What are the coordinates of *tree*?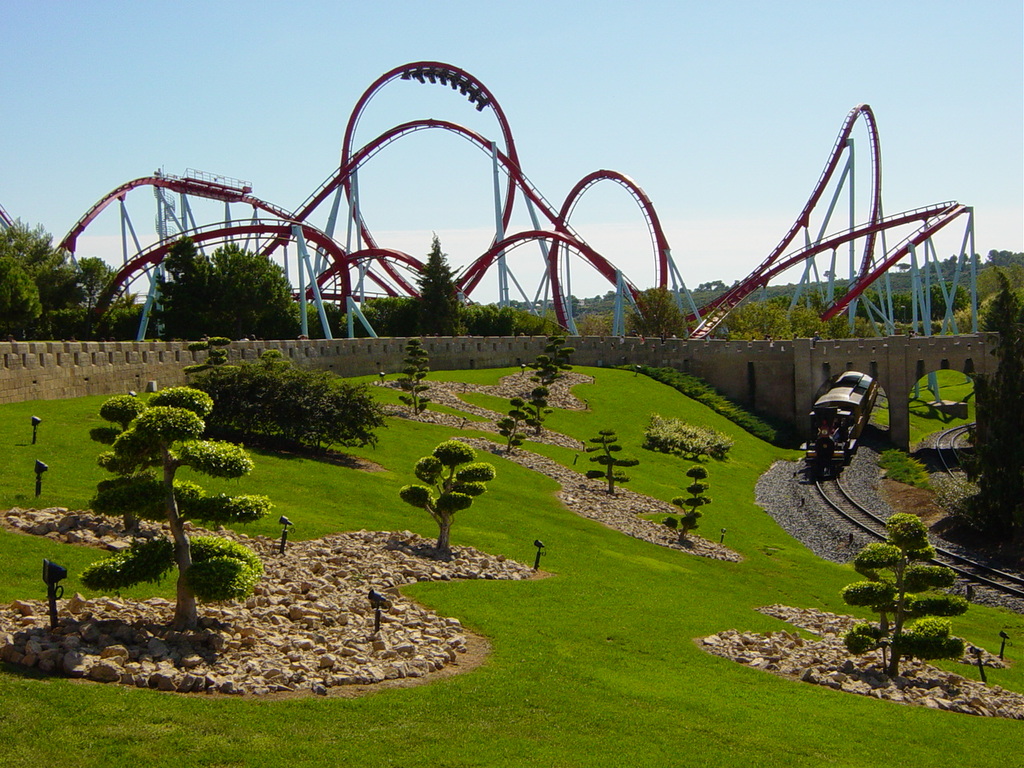
rect(834, 258, 990, 342).
